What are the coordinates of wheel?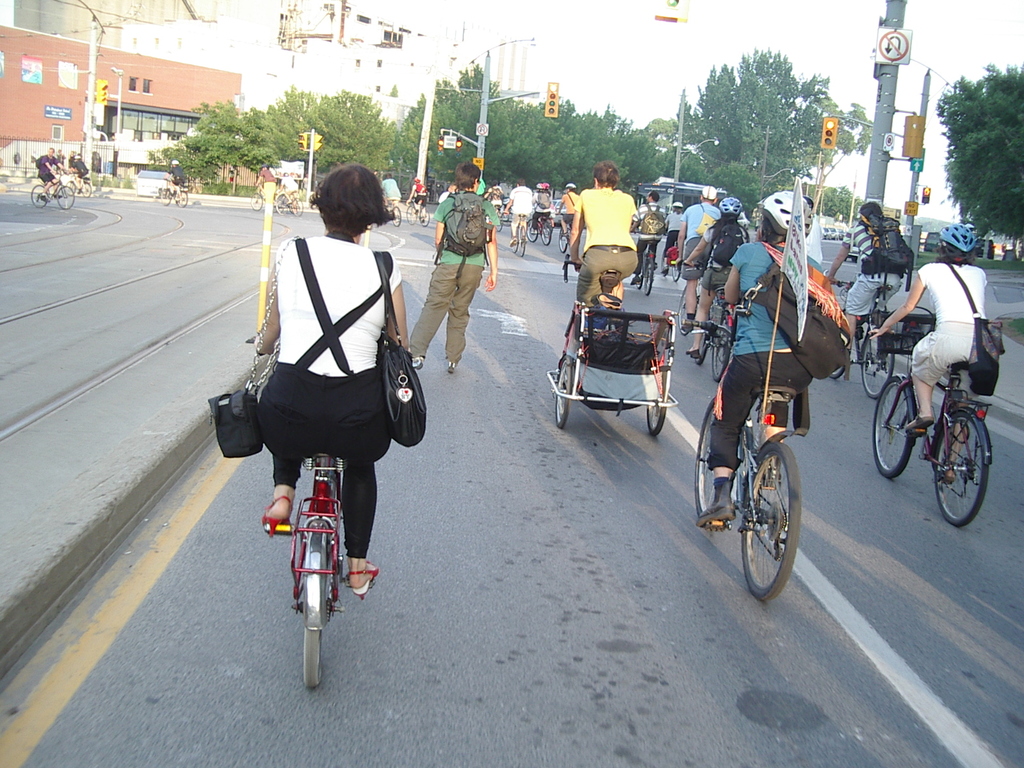
box=[670, 260, 681, 280].
